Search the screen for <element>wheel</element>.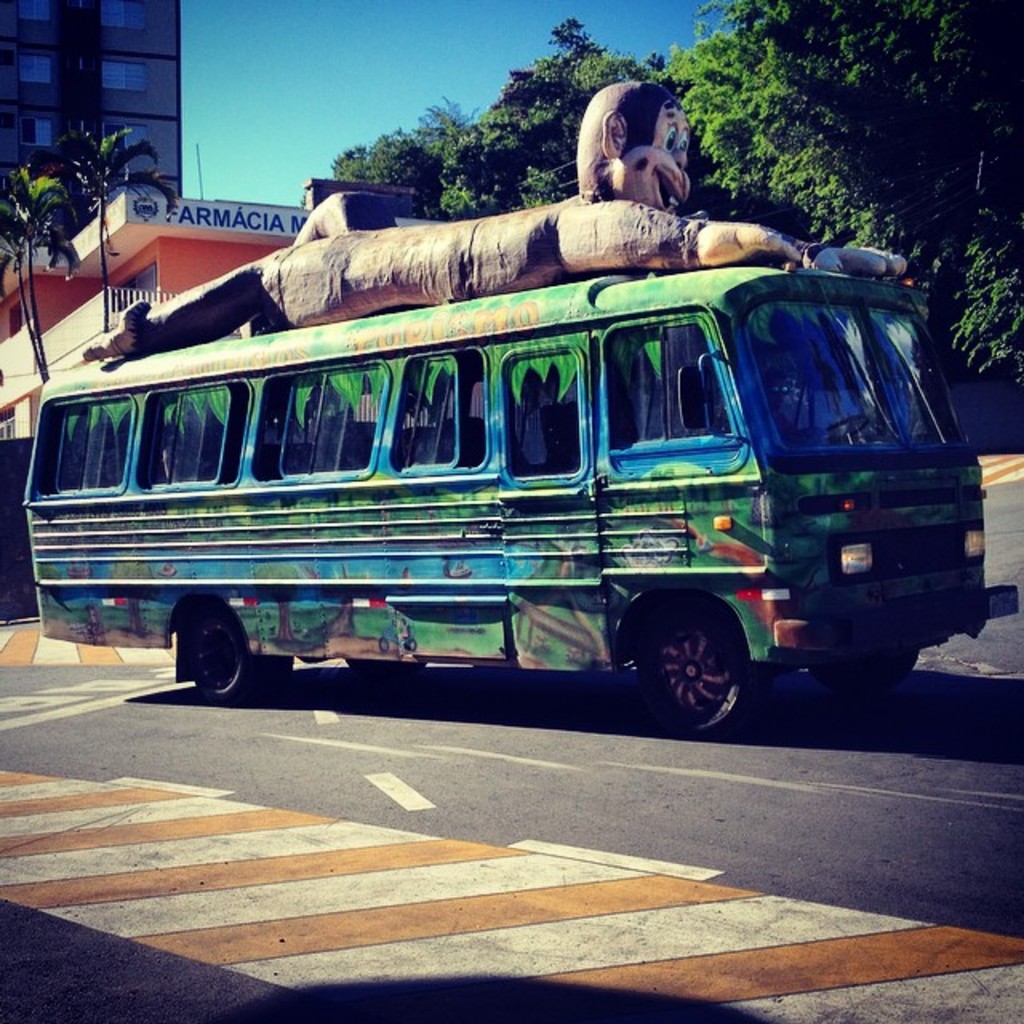
Found at [632,608,768,718].
